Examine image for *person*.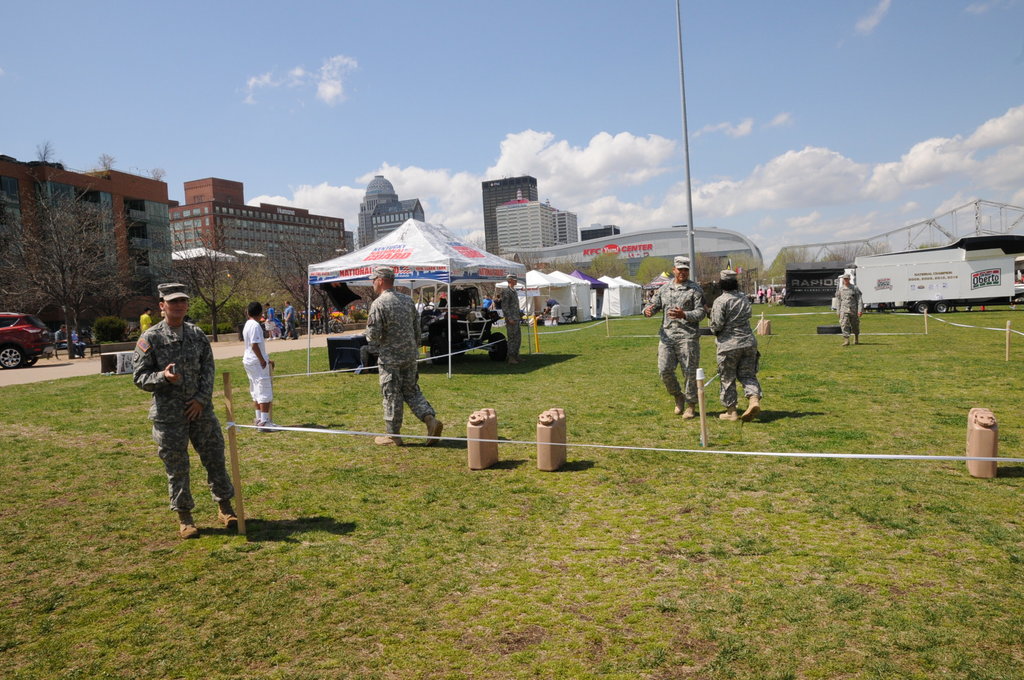
Examination result: bbox=(703, 269, 764, 426).
